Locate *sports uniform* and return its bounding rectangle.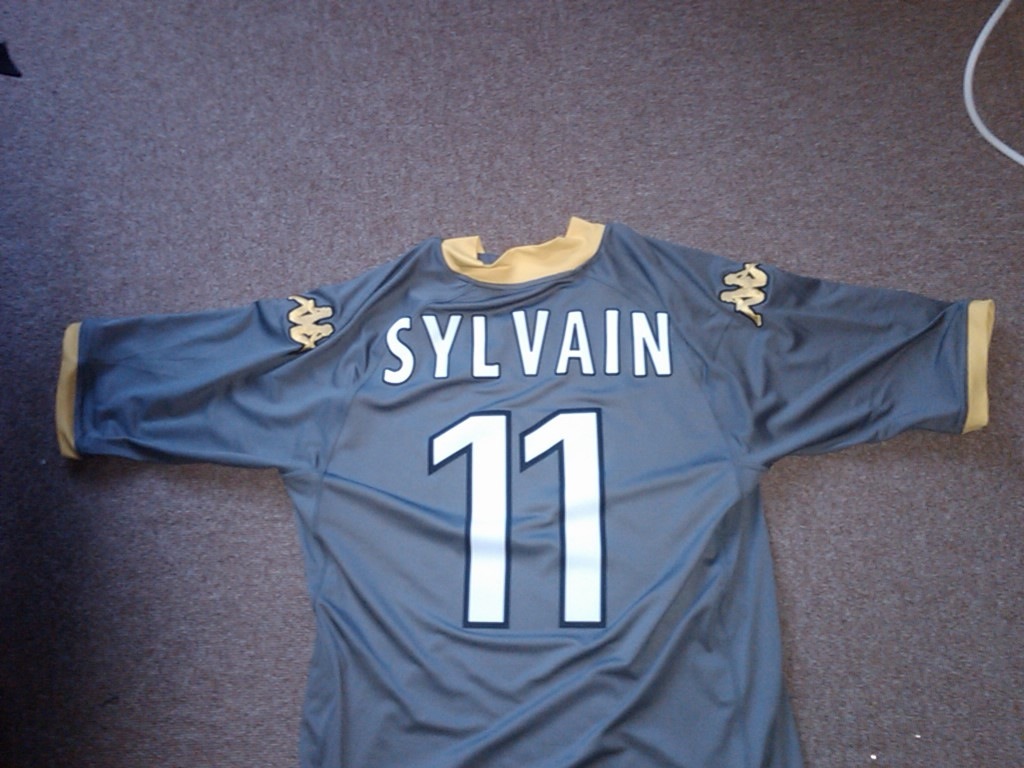
BBox(58, 217, 995, 767).
